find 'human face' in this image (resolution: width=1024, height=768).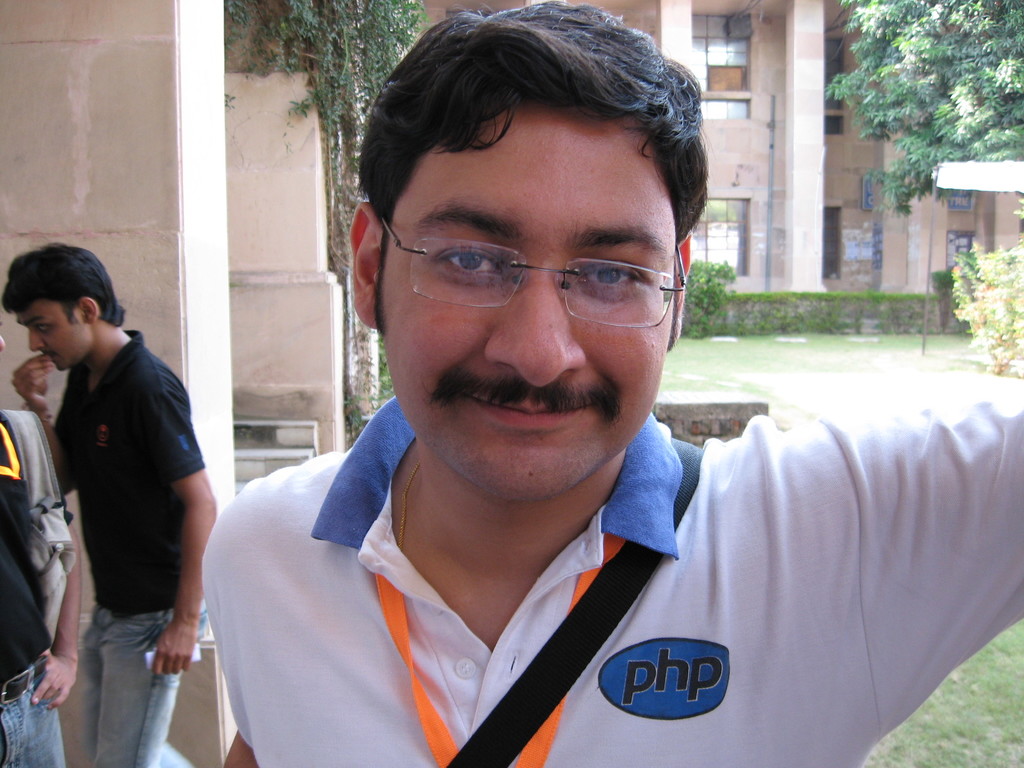
(378, 106, 665, 507).
